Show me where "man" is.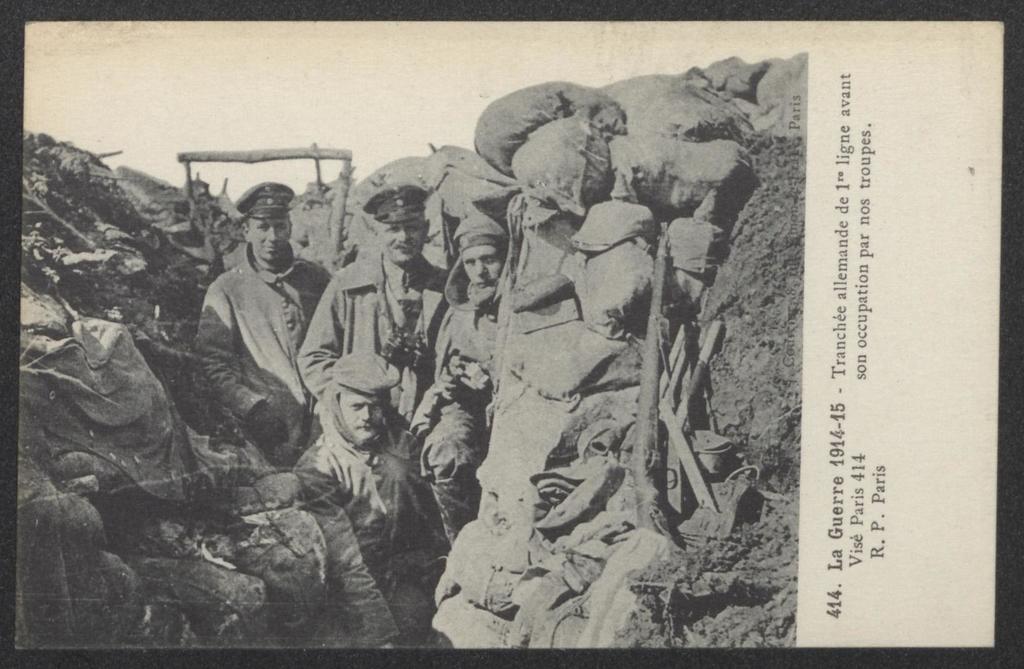
"man" is at 176:165:327:480.
